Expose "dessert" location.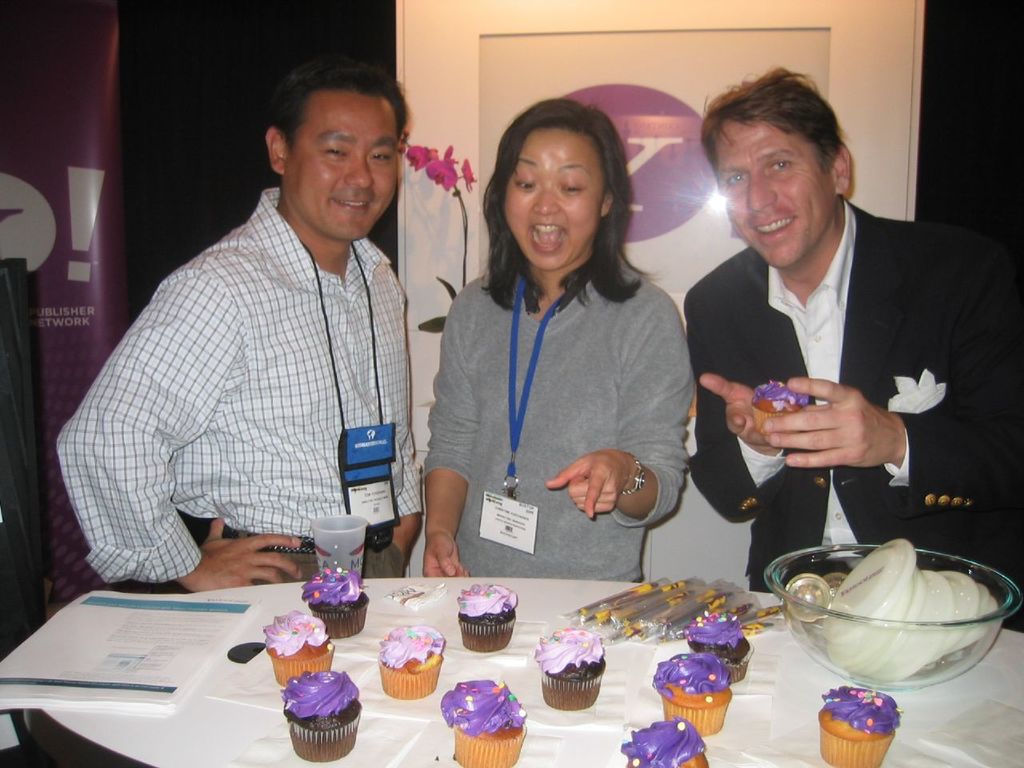
Exposed at BBox(537, 630, 609, 706).
